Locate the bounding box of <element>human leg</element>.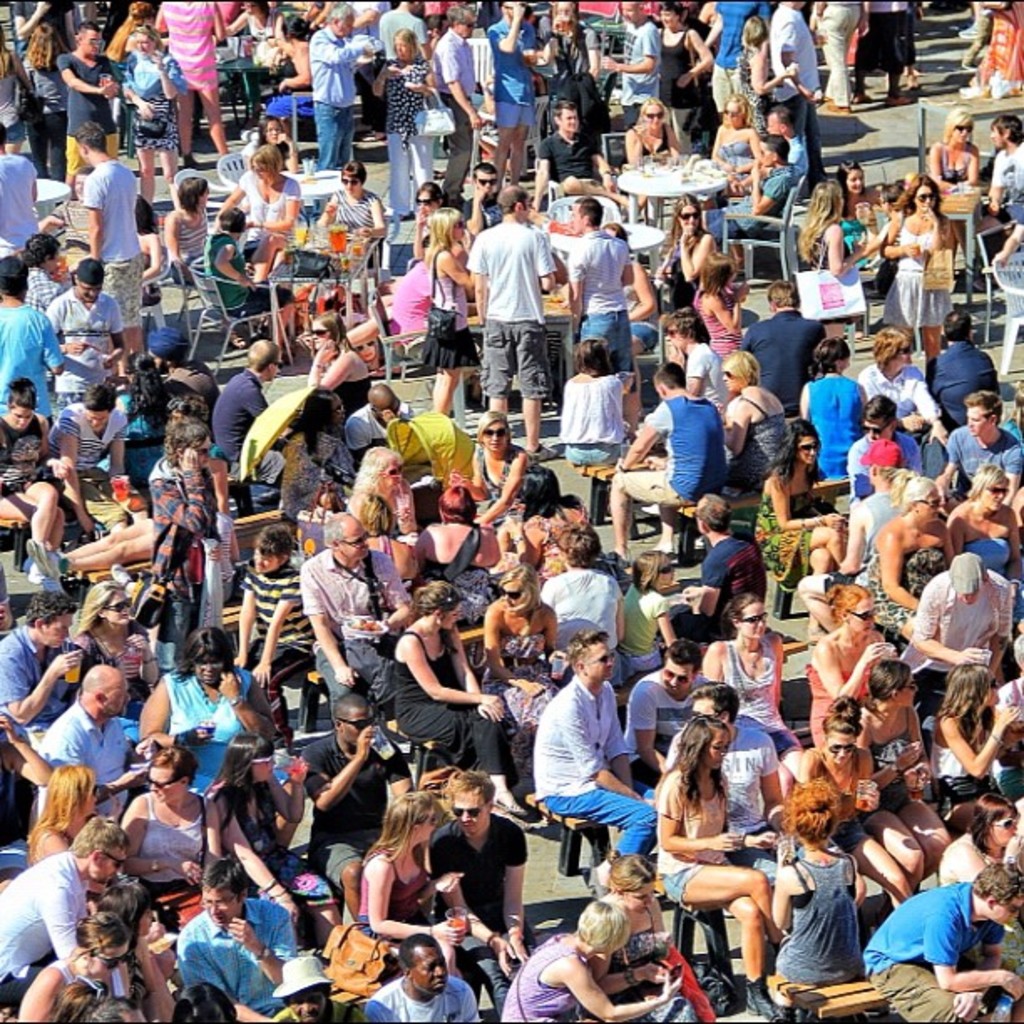
Bounding box: 679/865/788/924.
